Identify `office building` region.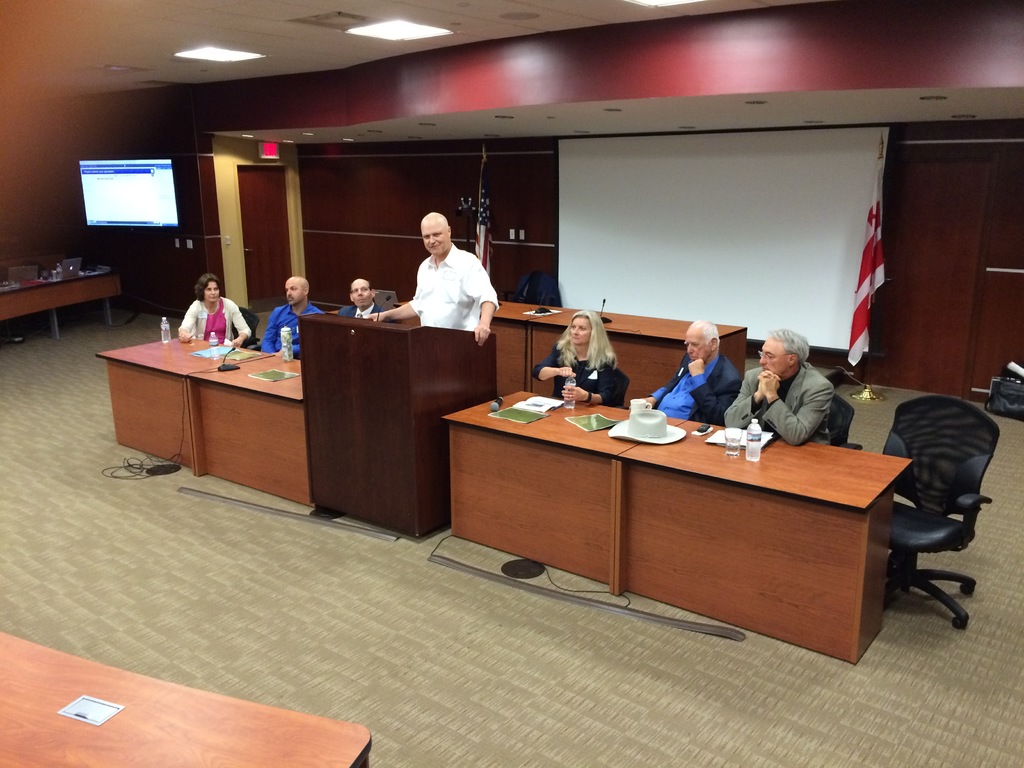
Region: [x1=48, y1=0, x2=1004, y2=707].
